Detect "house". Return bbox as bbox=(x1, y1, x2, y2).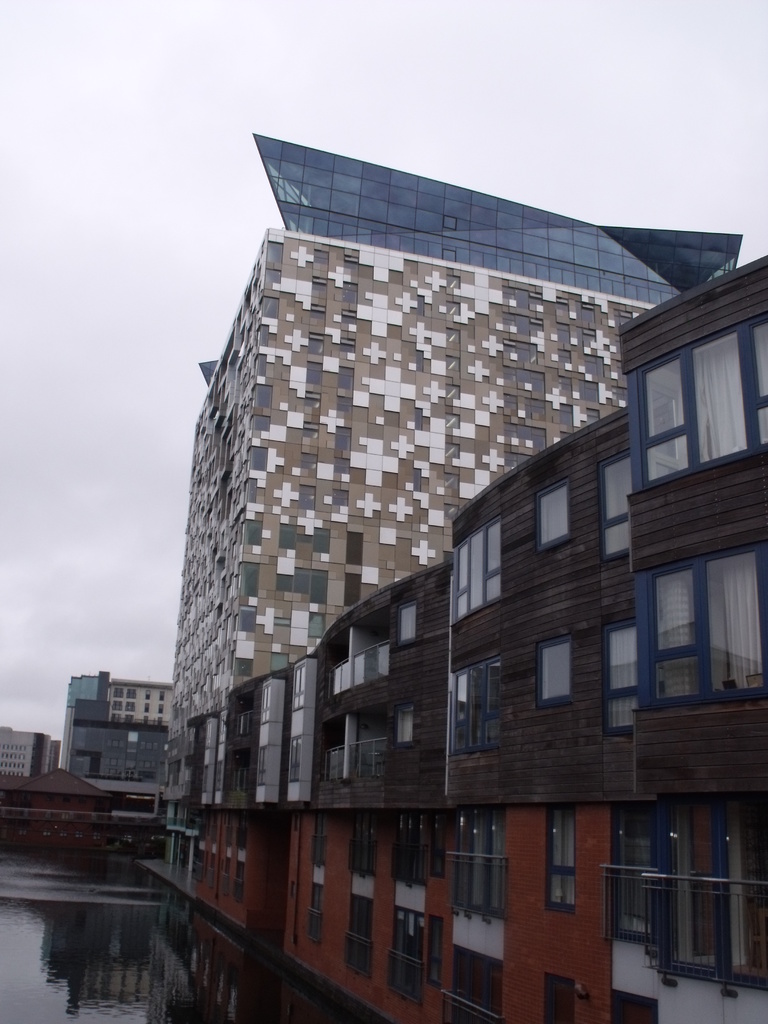
bbox=(276, 573, 467, 1012).
